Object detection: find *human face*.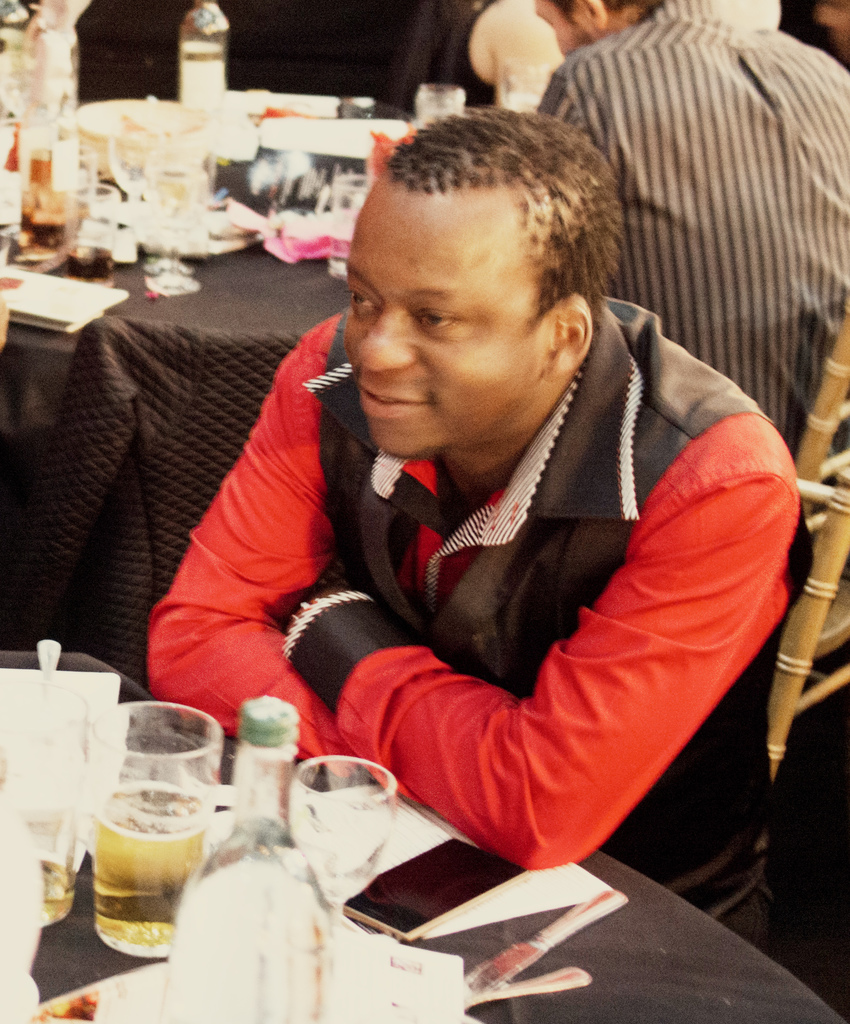
<box>338,190,544,454</box>.
